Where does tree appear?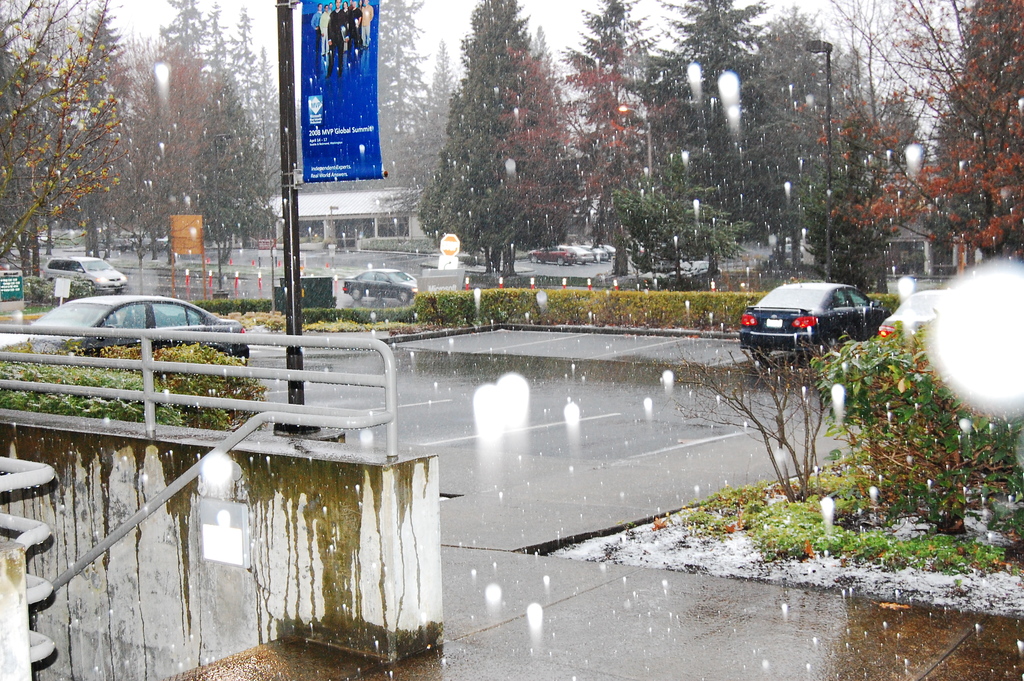
Appears at (666,338,826,505).
